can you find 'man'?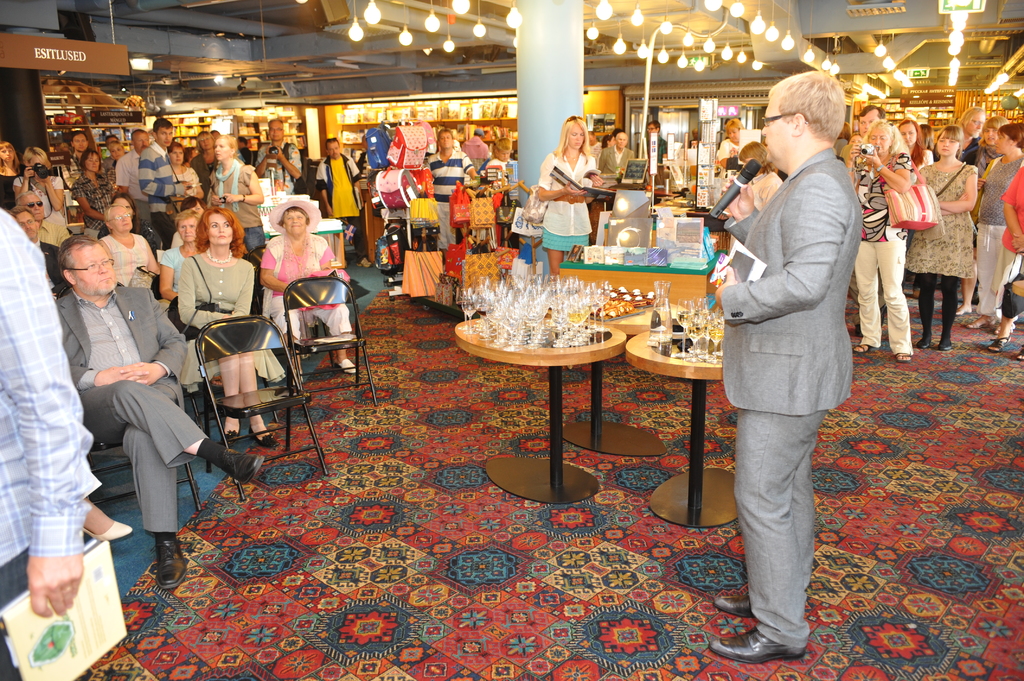
Yes, bounding box: locate(138, 116, 188, 244).
